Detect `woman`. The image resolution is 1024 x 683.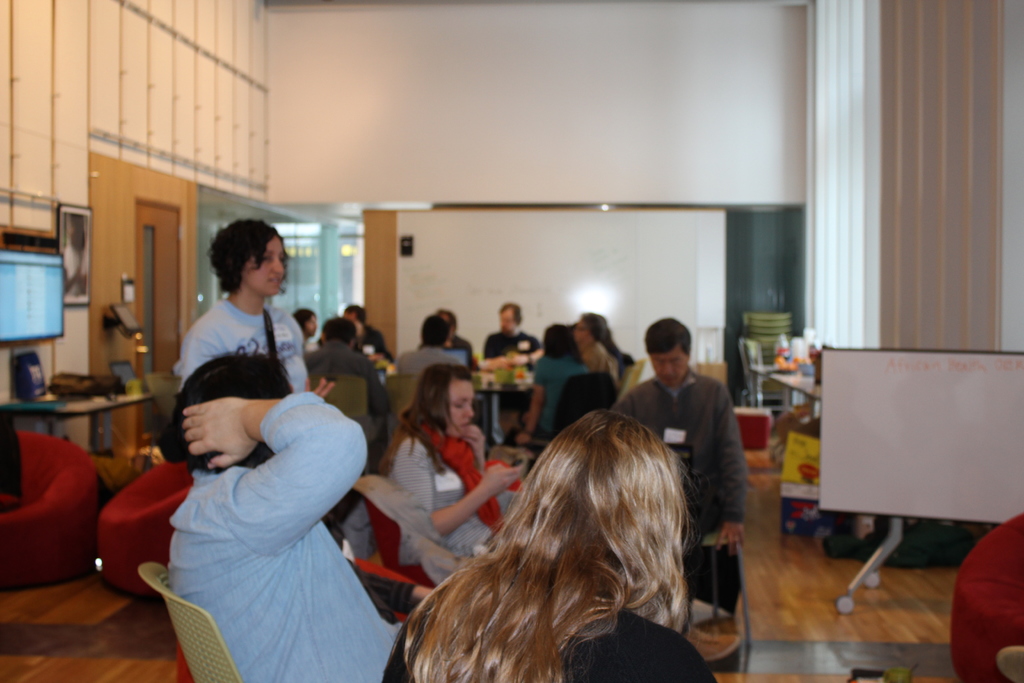
<bbox>178, 220, 349, 409</bbox>.
